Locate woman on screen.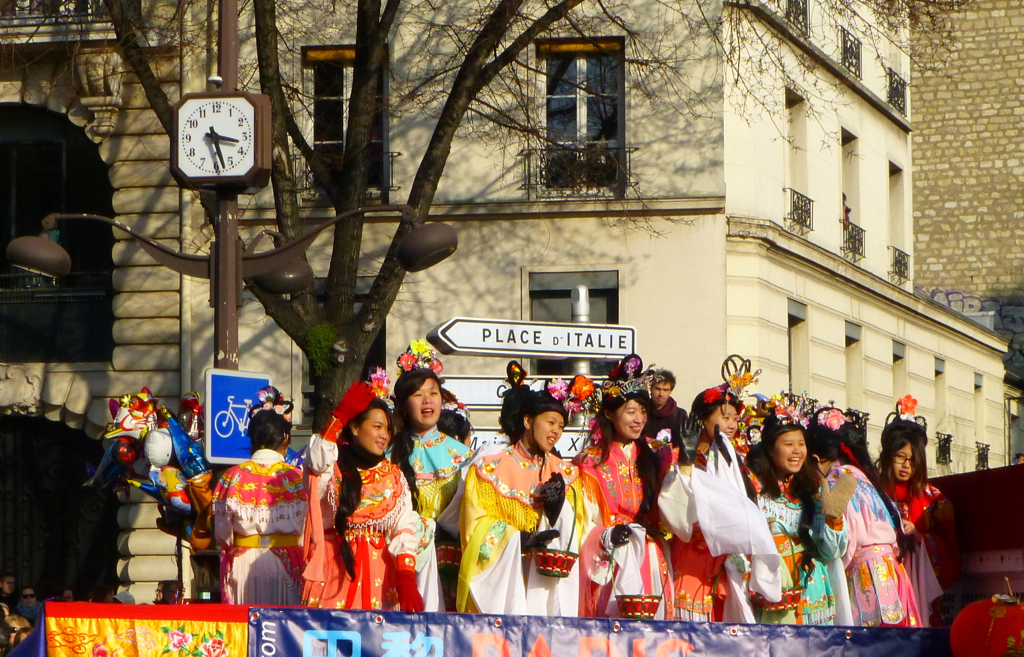
On screen at box=[207, 389, 319, 611].
